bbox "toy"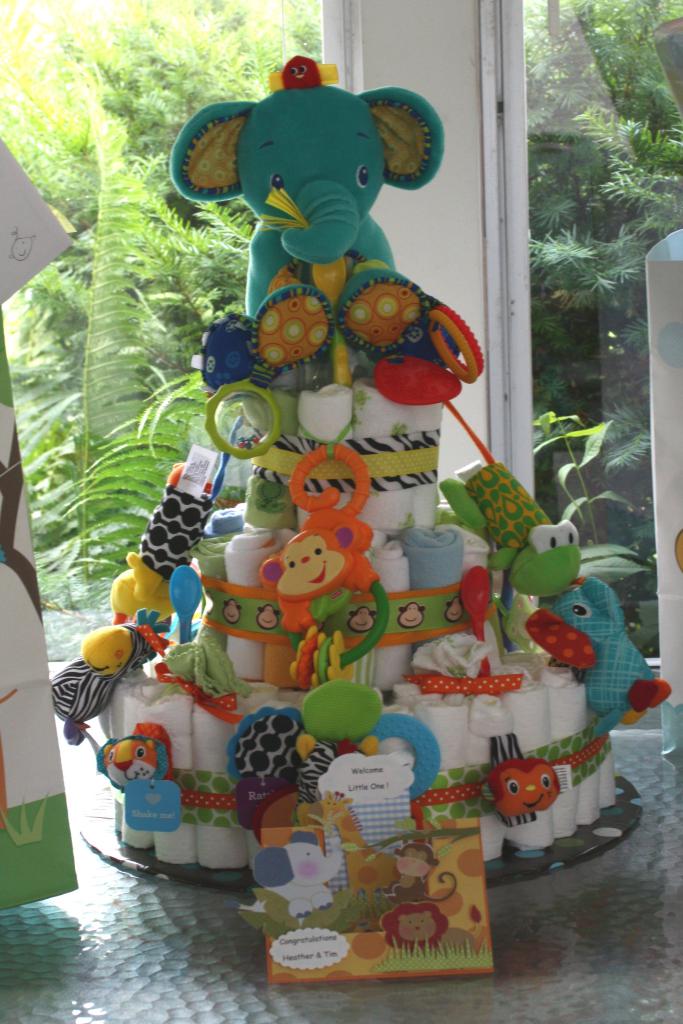
[252, 827, 340, 924]
